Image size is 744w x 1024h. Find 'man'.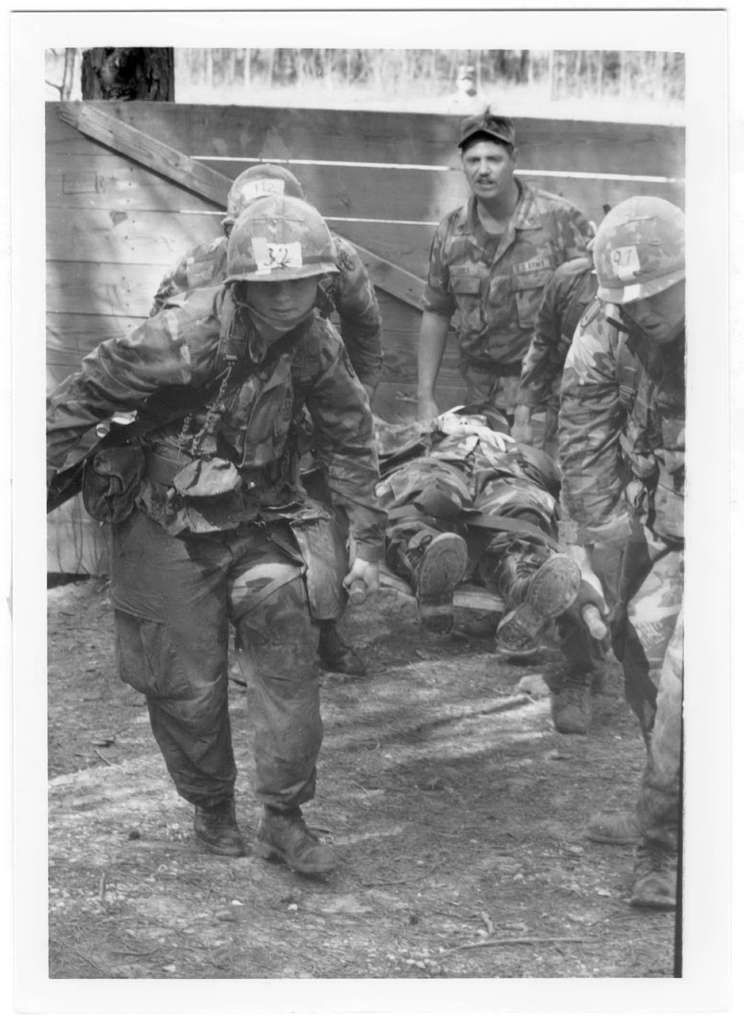
416/102/595/428.
